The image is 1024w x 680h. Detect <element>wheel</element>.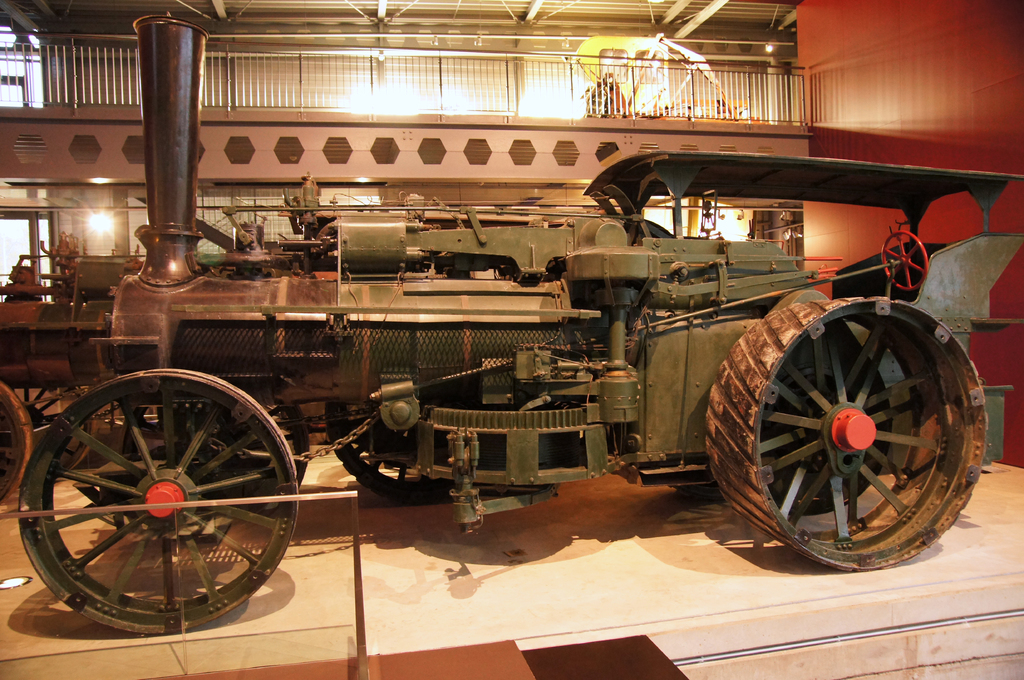
Detection: box(10, 387, 104, 484).
